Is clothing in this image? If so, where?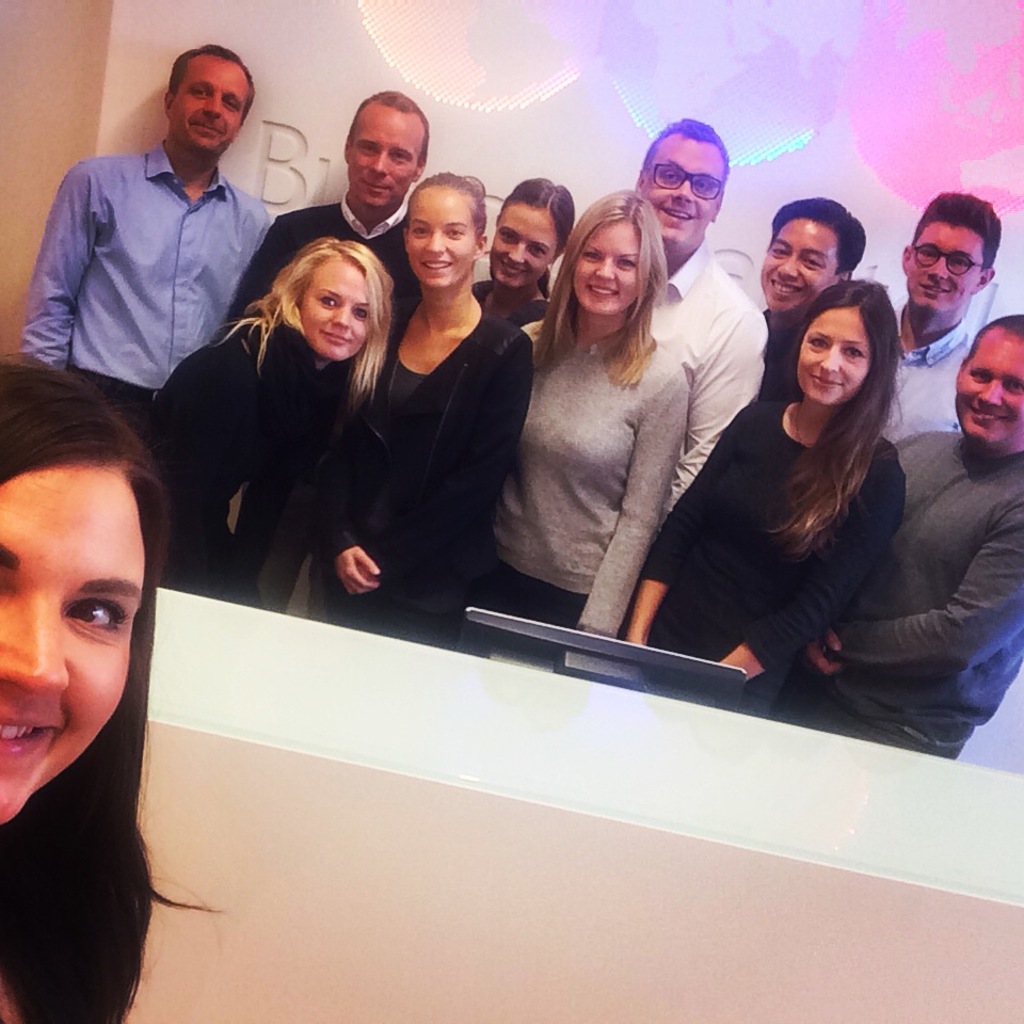
Yes, at select_region(768, 423, 1023, 749).
